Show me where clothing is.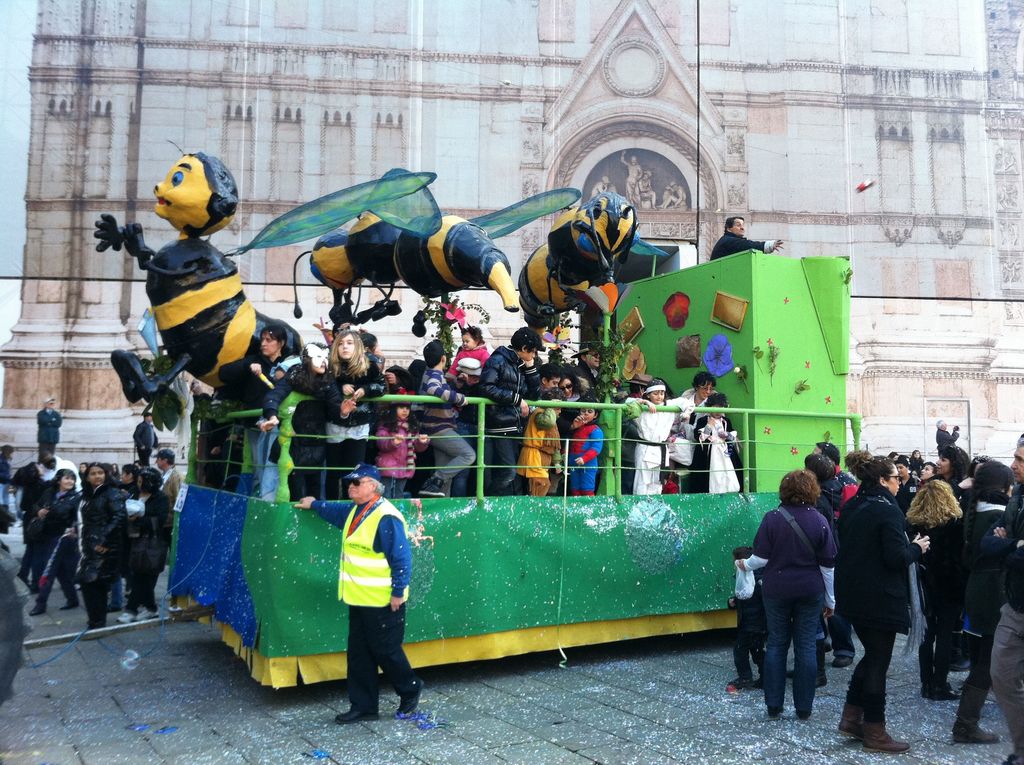
clothing is at 326/472/417/715.
